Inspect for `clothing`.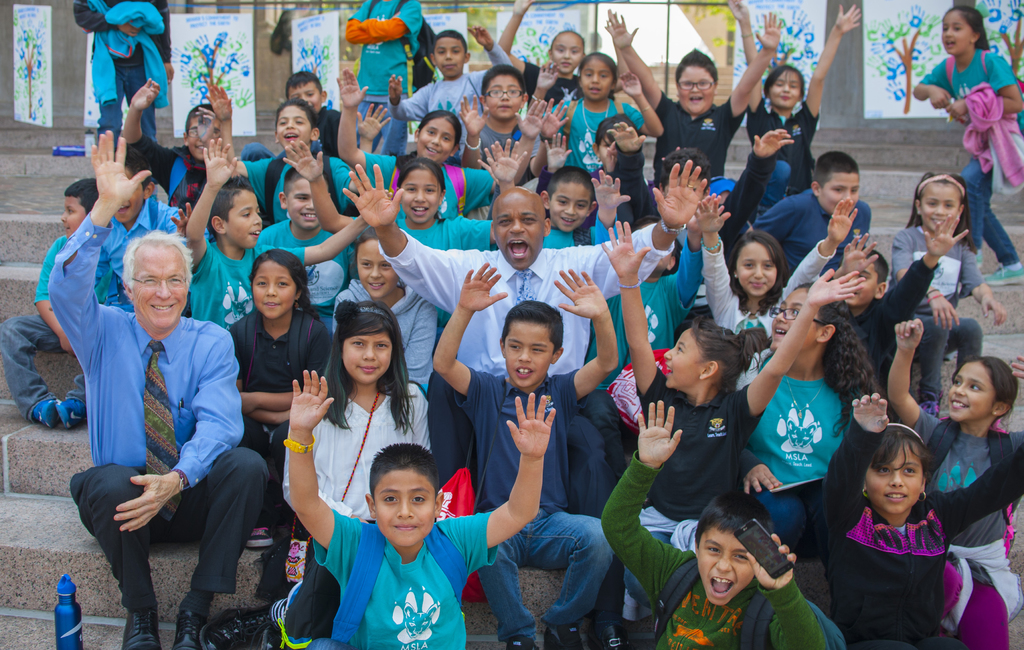
Inspection: (x1=820, y1=468, x2=972, y2=640).
